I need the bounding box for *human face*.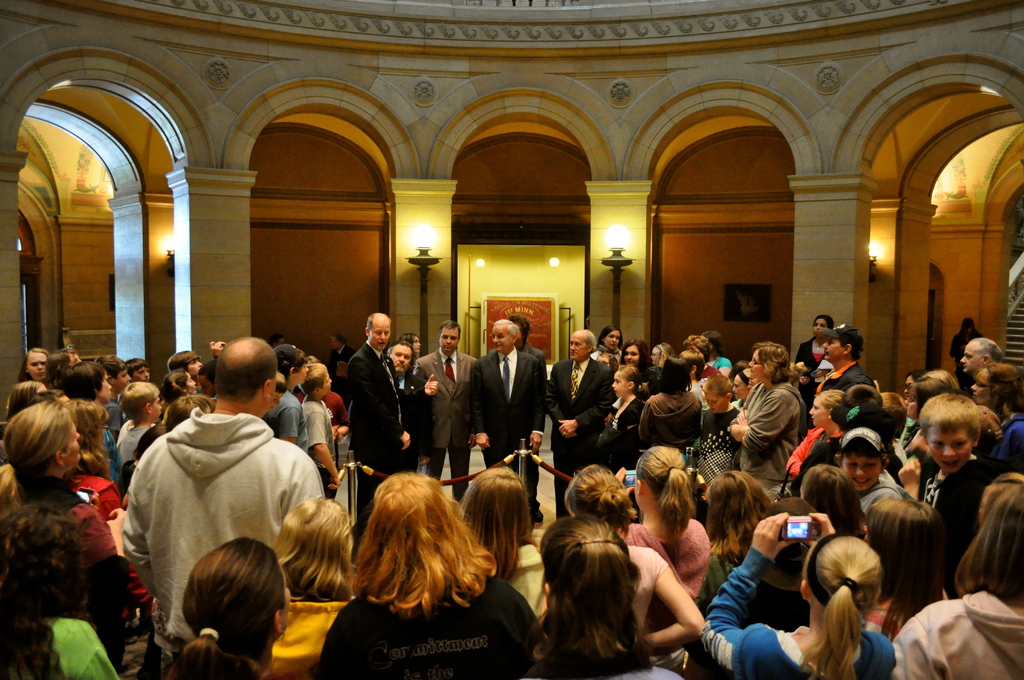
Here it is: left=492, top=325, right=513, bottom=353.
